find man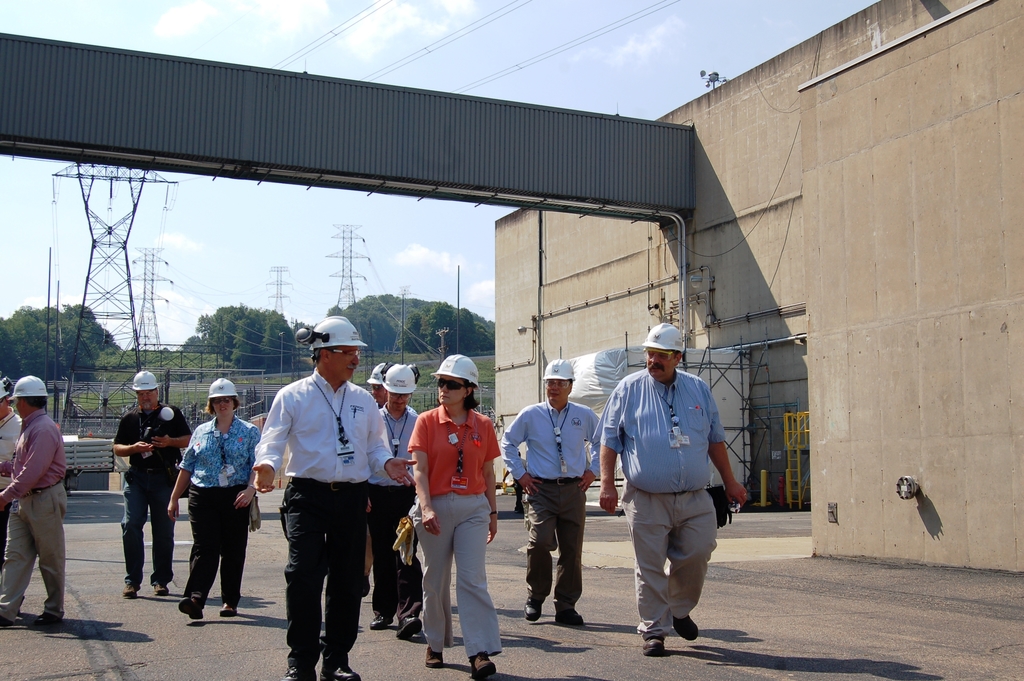
(369, 365, 424, 636)
